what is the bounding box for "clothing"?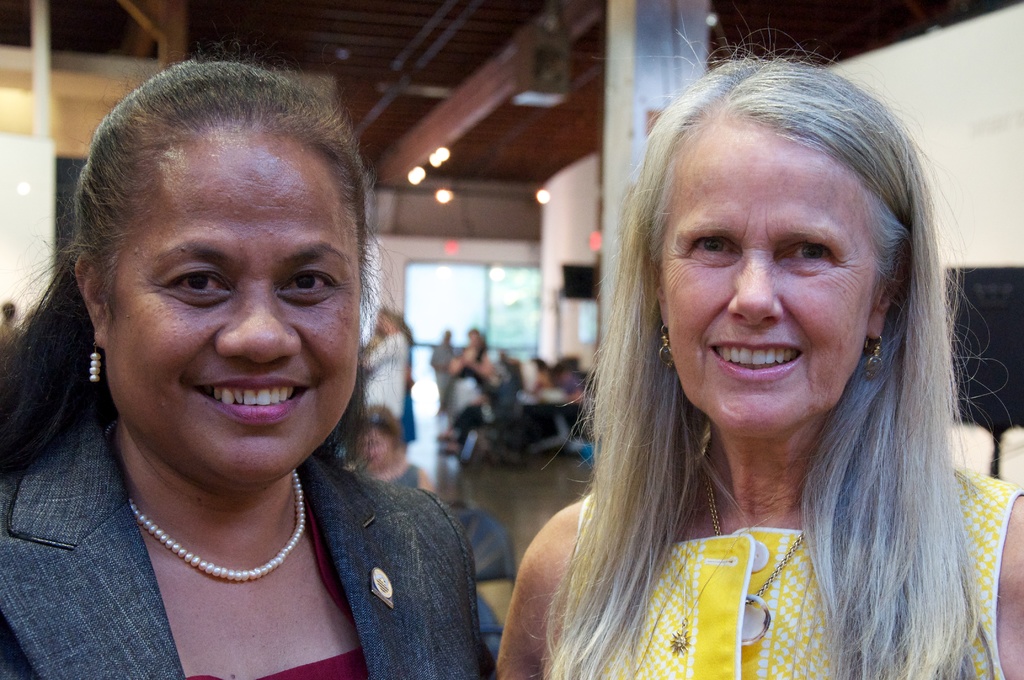
l=359, t=332, r=413, b=426.
